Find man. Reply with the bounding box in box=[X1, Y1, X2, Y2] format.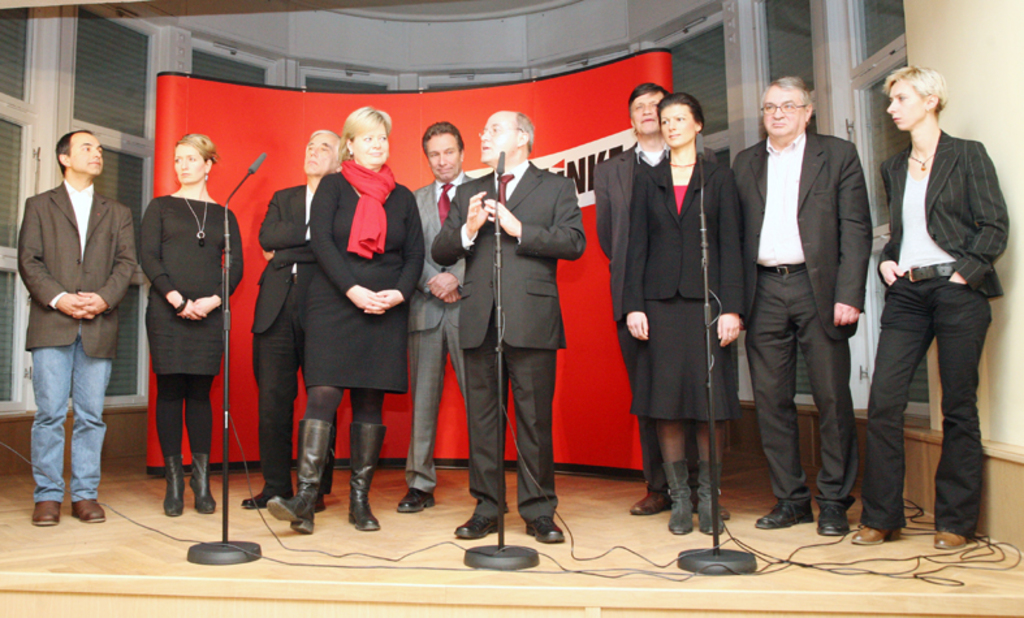
box=[730, 72, 876, 548].
